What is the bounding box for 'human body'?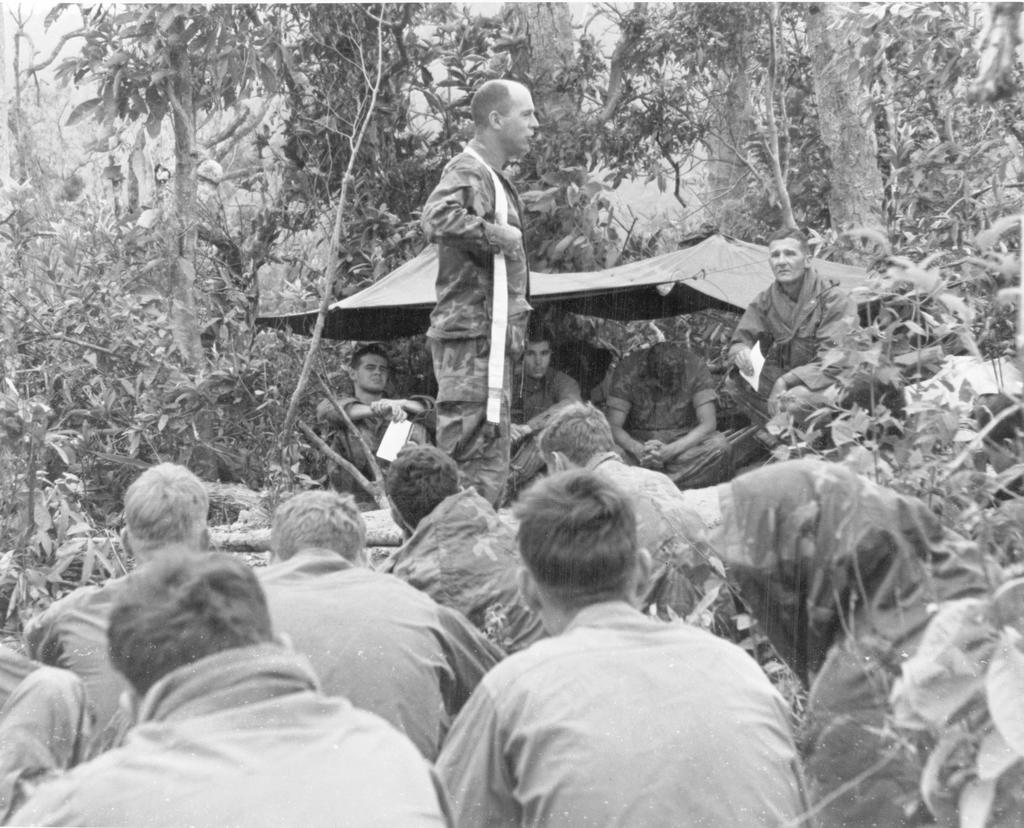
pyautogui.locateOnScreen(11, 553, 447, 827).
